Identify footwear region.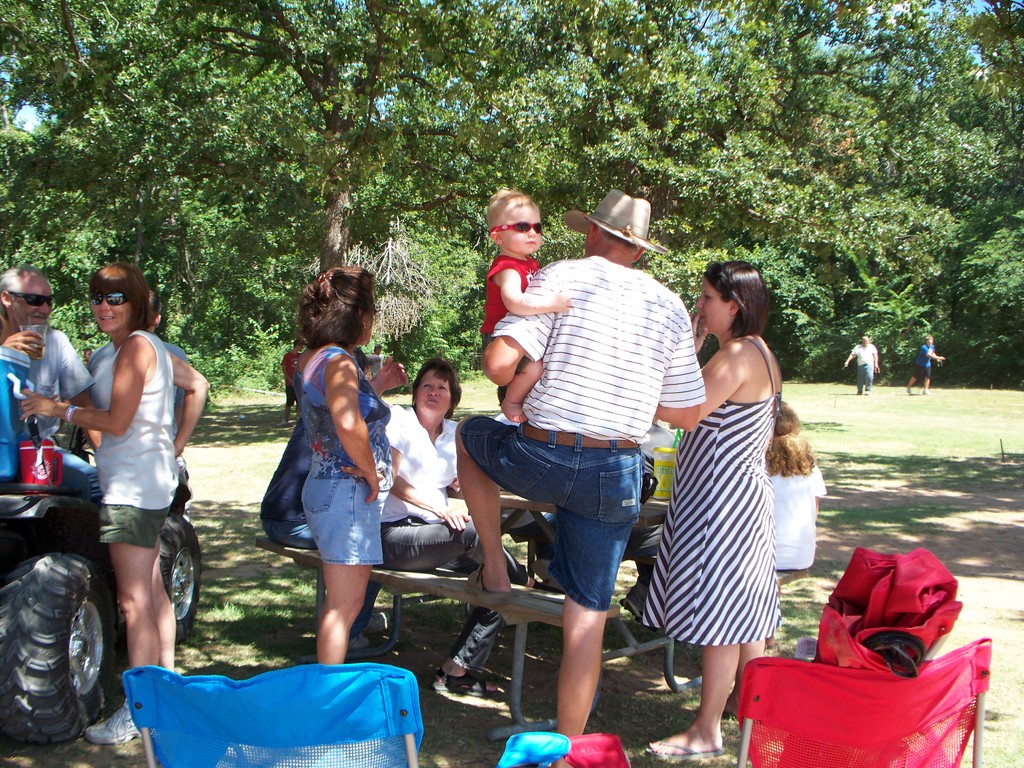
Region: [left=901, top=387, right=911, bottom=393].
